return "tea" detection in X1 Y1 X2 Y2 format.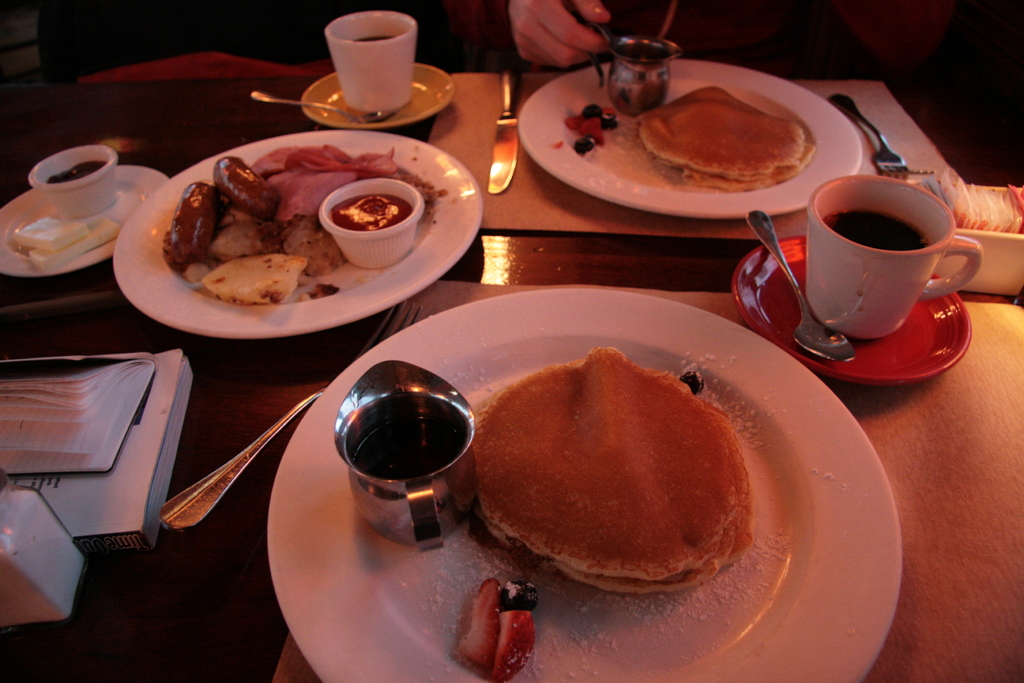
351 38 399 40.
